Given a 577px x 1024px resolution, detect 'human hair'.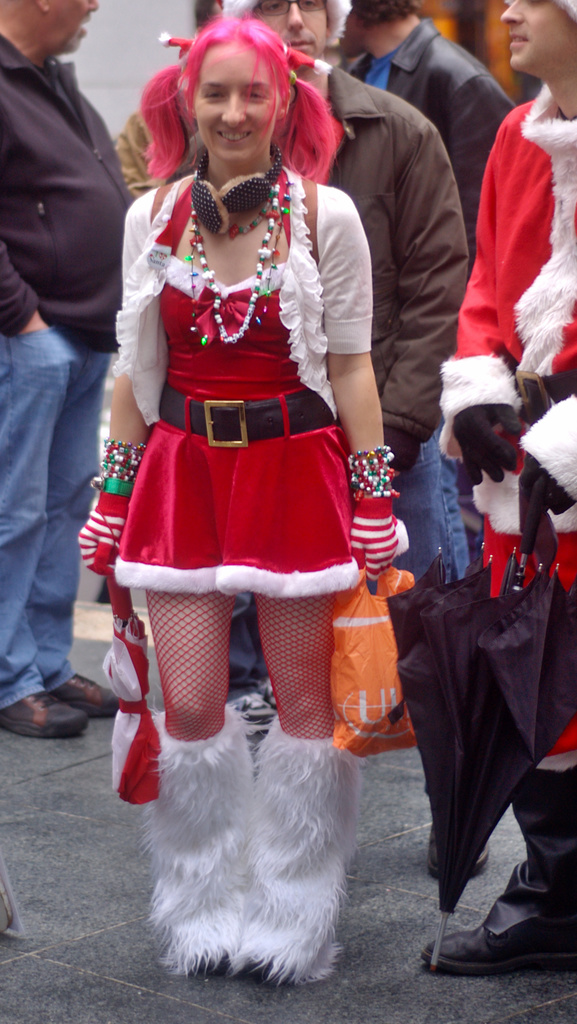
bbox(351, 0, 419, 29).
